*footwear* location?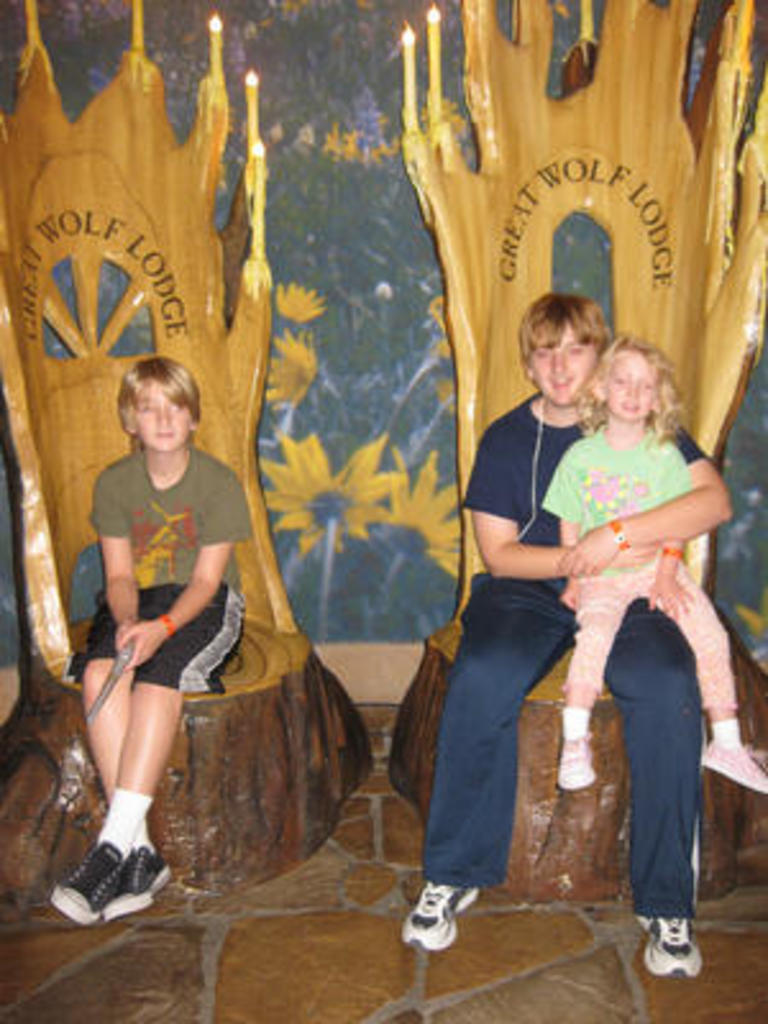
{"left": 46, "top": 837, "right": 128, "bottom": 922}
